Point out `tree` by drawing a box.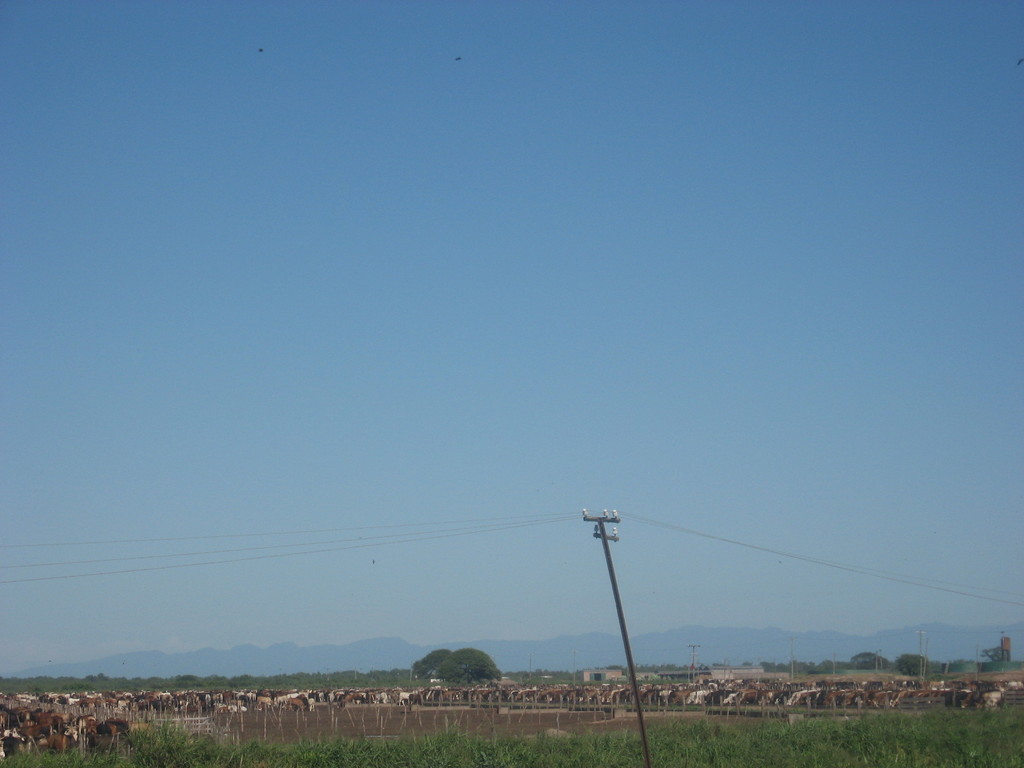
435/650/499/687.
